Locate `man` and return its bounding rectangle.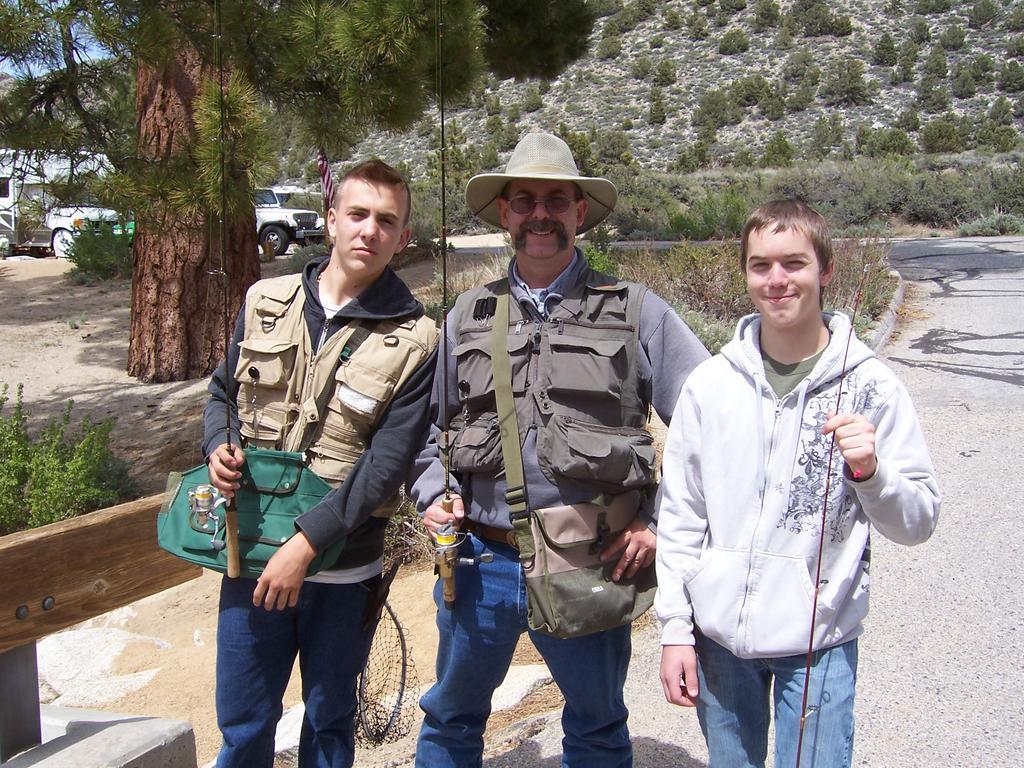
{"x1": 158, "y1": 151, "x2": 446, "y2": 767}.
